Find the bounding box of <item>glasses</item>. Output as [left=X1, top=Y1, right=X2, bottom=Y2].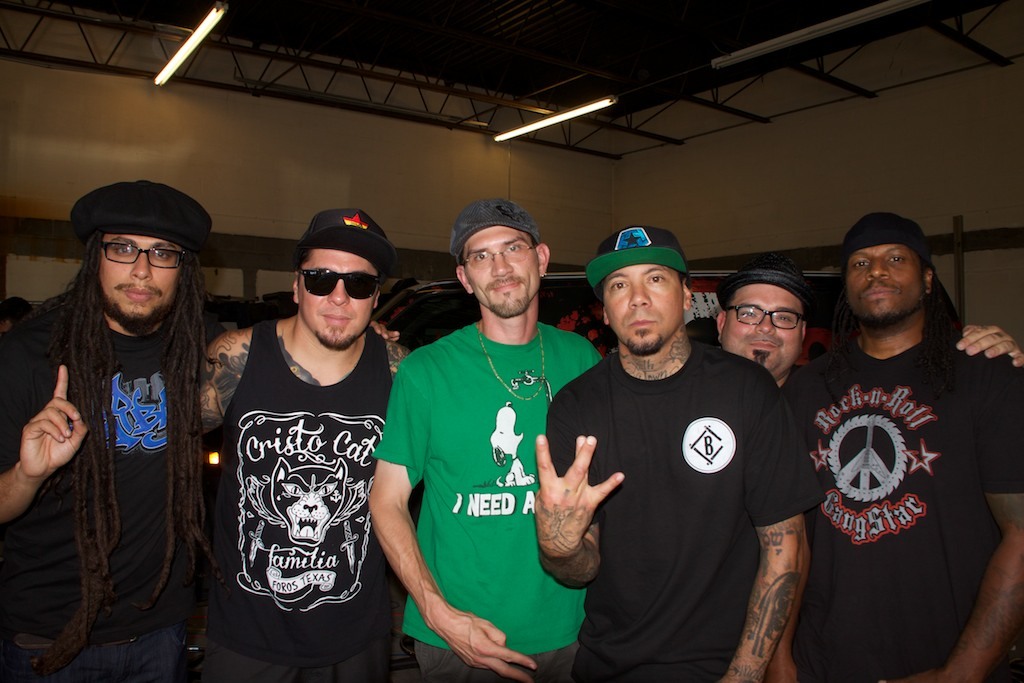
[left=461, top=238, right=548, bottom=278].
